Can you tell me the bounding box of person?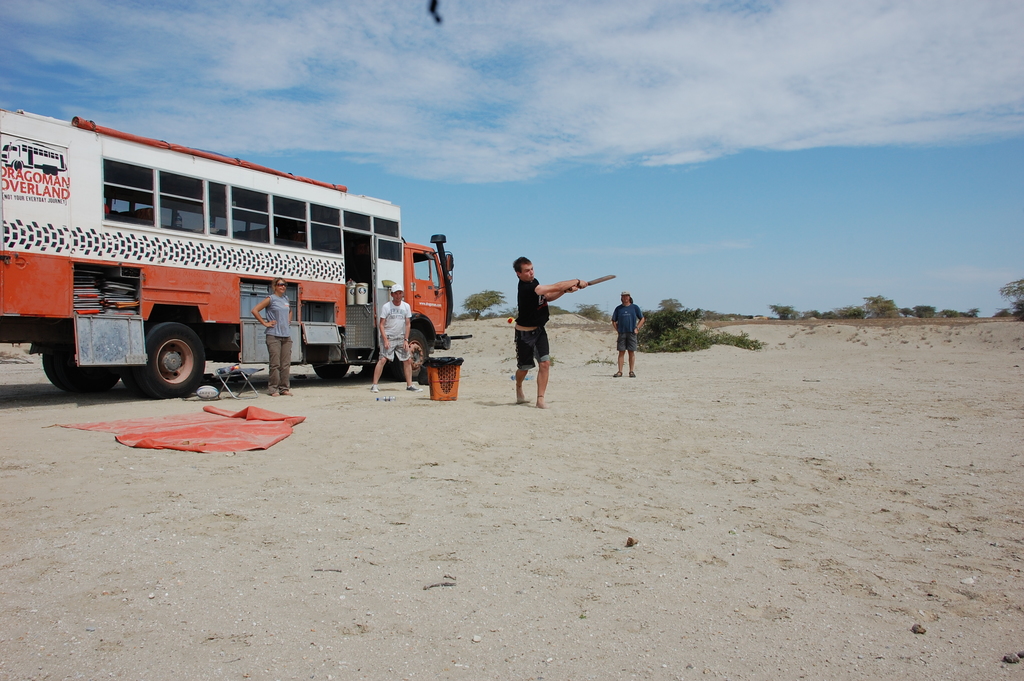
[x1=365, y1=285, x2=420, y2=393].
